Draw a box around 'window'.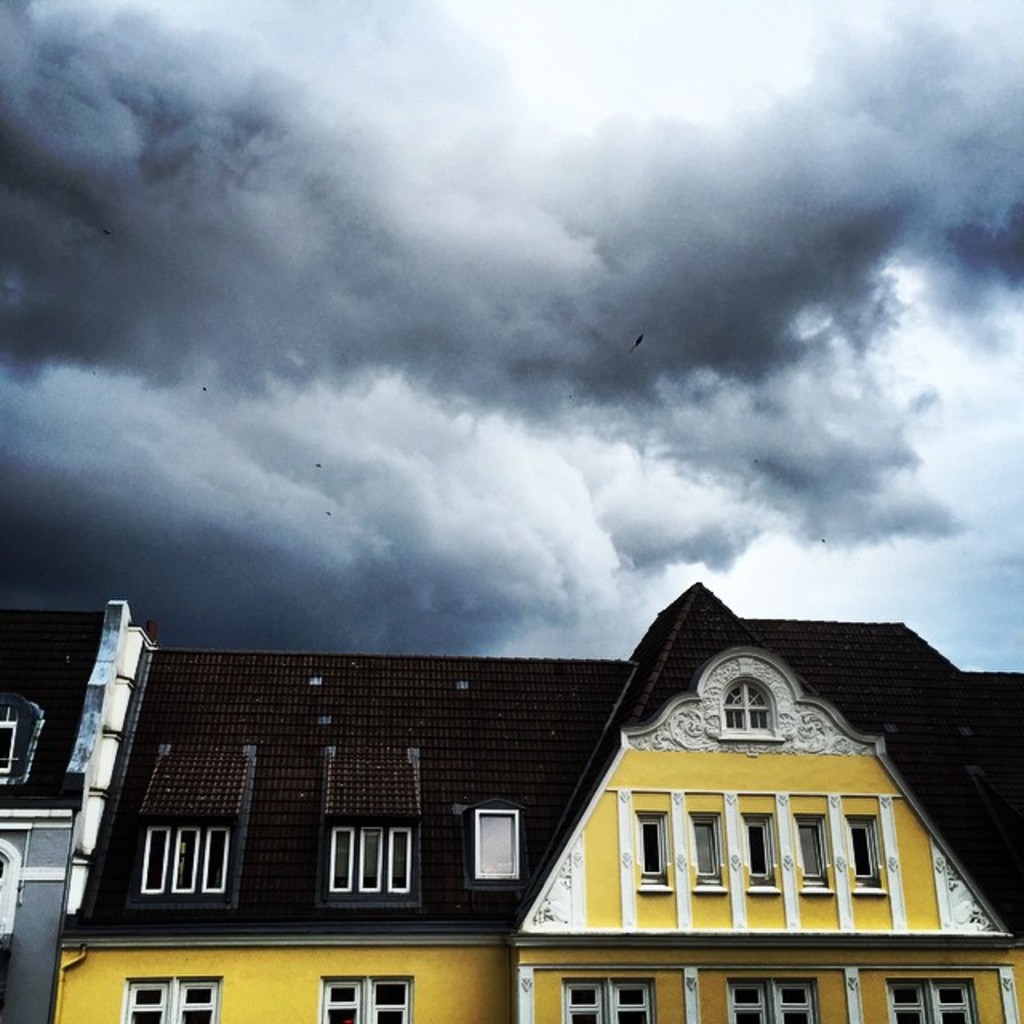
box(848, 813, 890, 890).
